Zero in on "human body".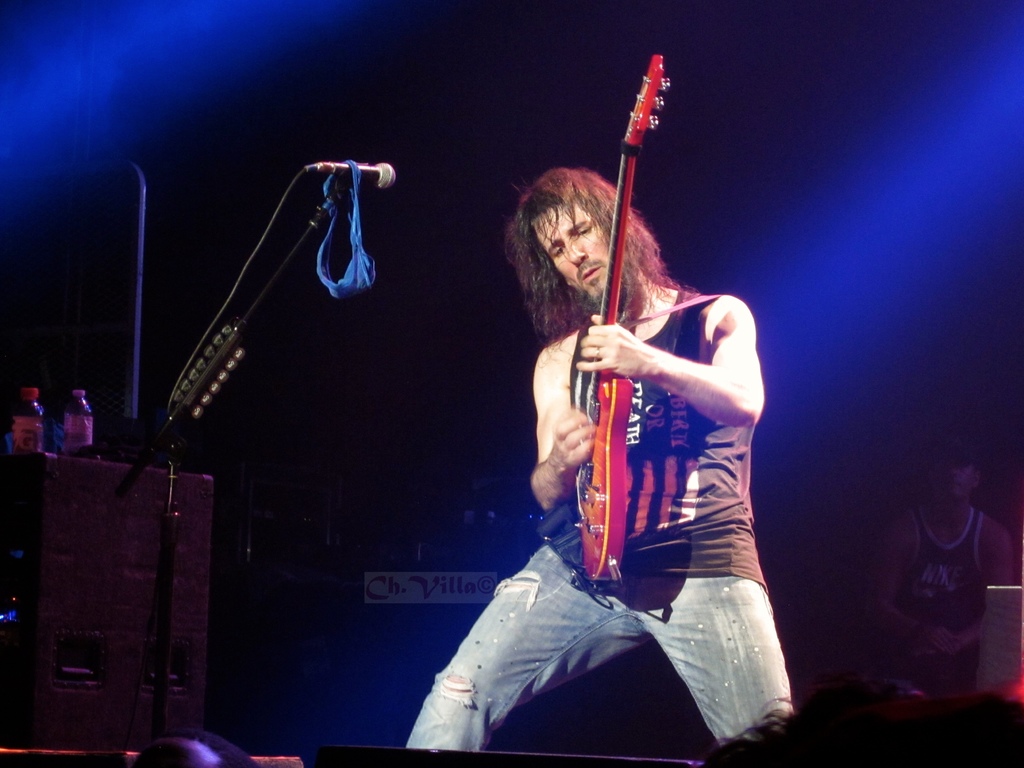
Zeroed in: 482, 28, 754, 767.
